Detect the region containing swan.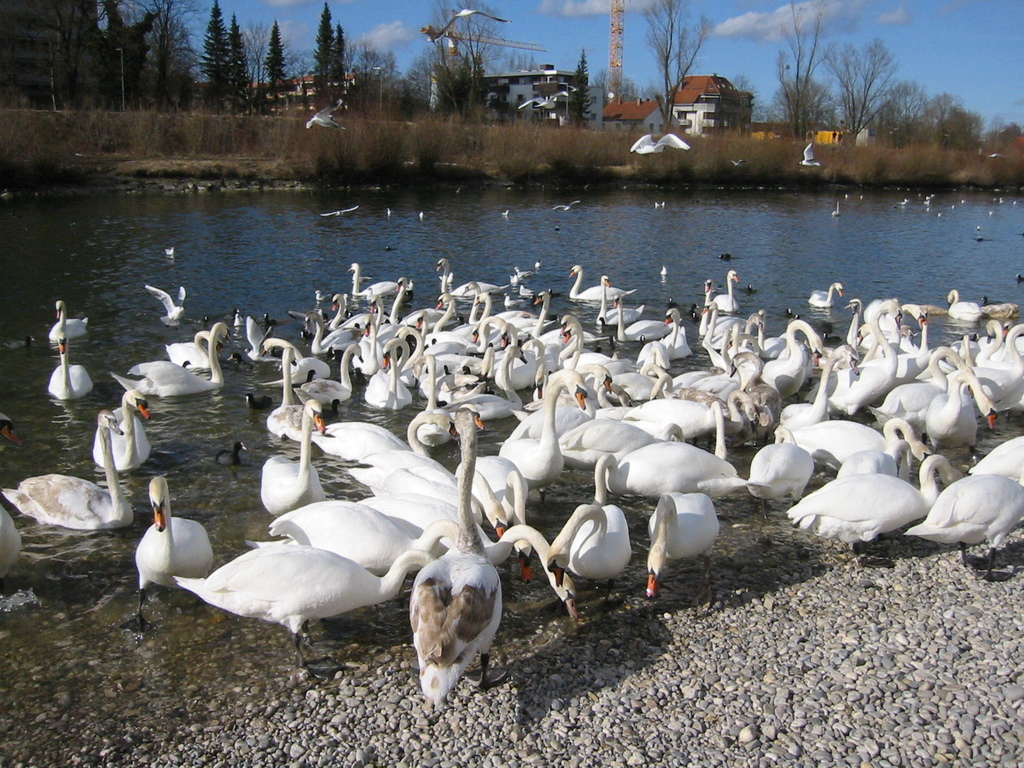
(left=975, top=318, right=1023, bottom=369).
